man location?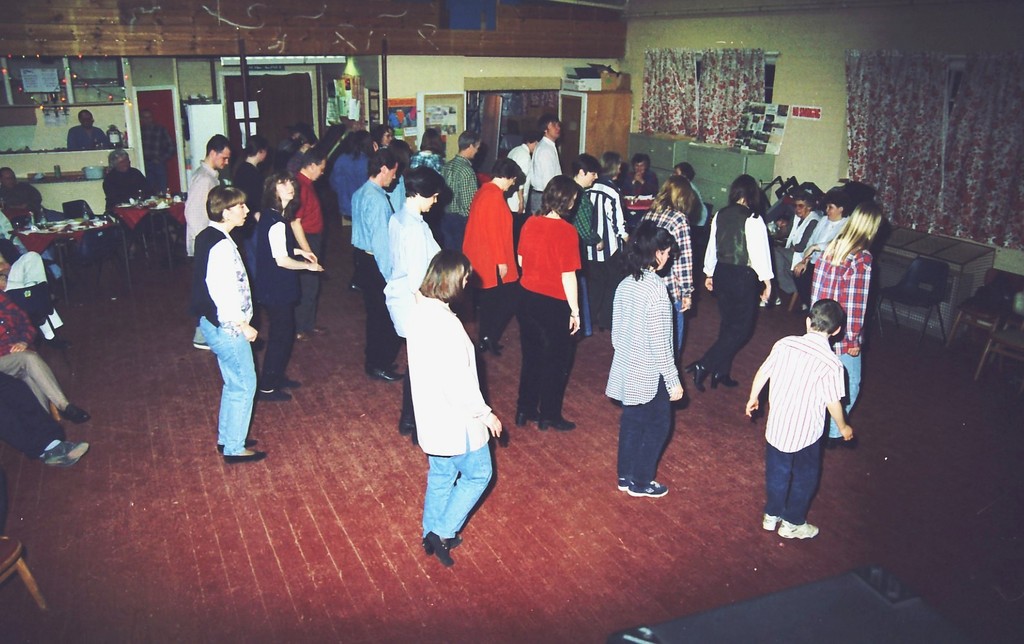
BBox(145, 109, 175, 192)
